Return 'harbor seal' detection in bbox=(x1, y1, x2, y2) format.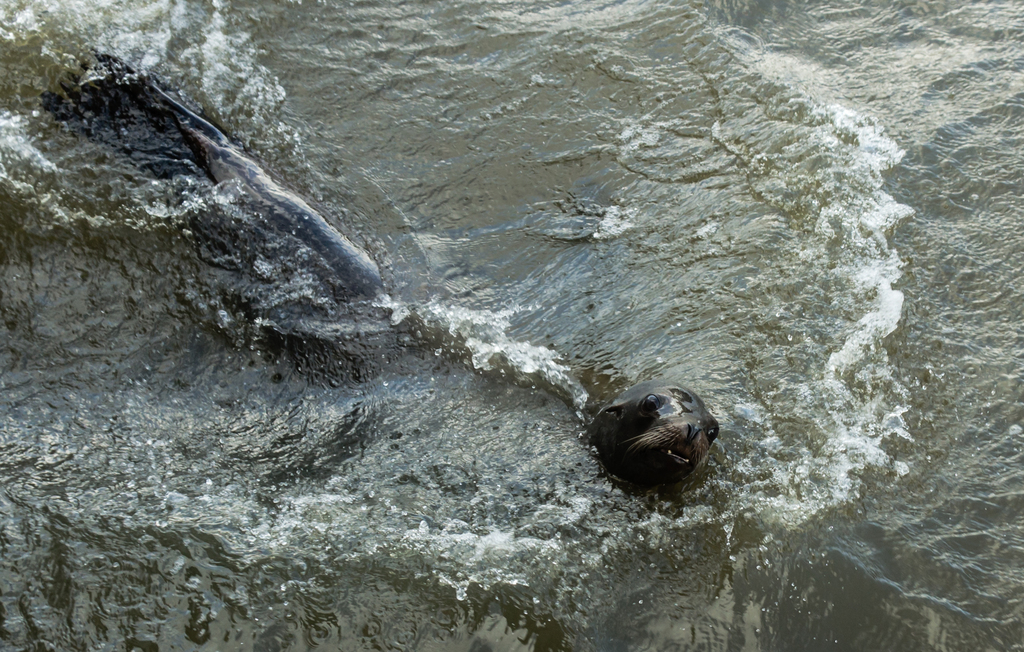
bbox=(582, 377, 726, 493).
